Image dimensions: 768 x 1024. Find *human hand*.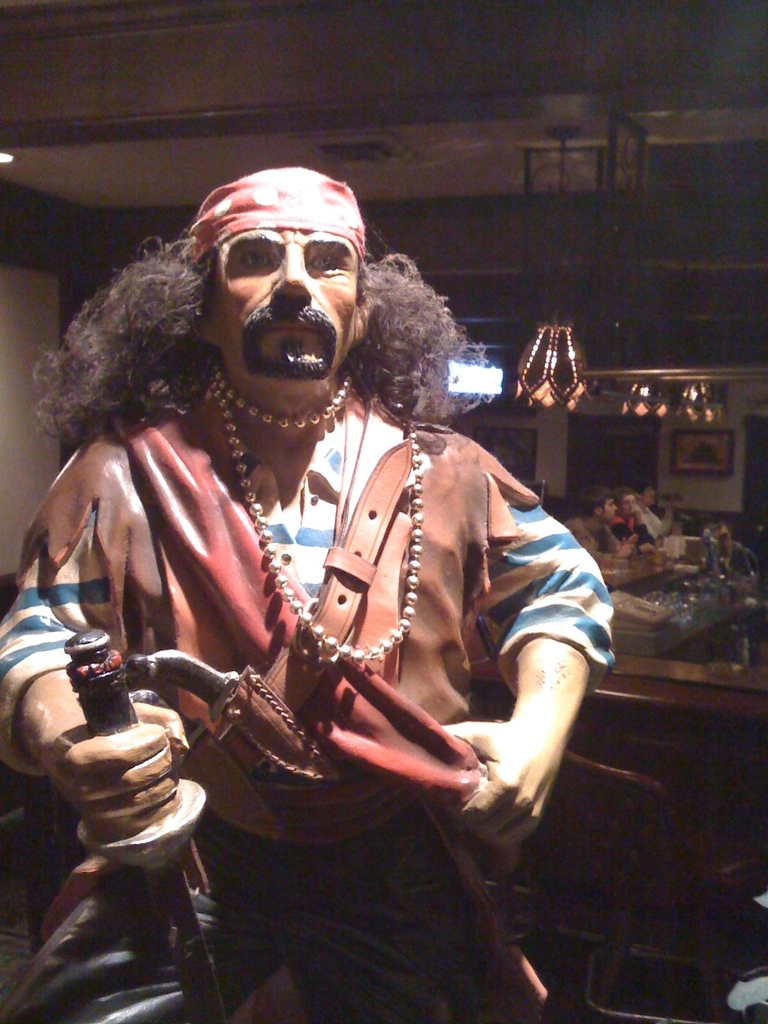
{"left": 623, "top": 532, "right": 641, "bottom": 548}.
